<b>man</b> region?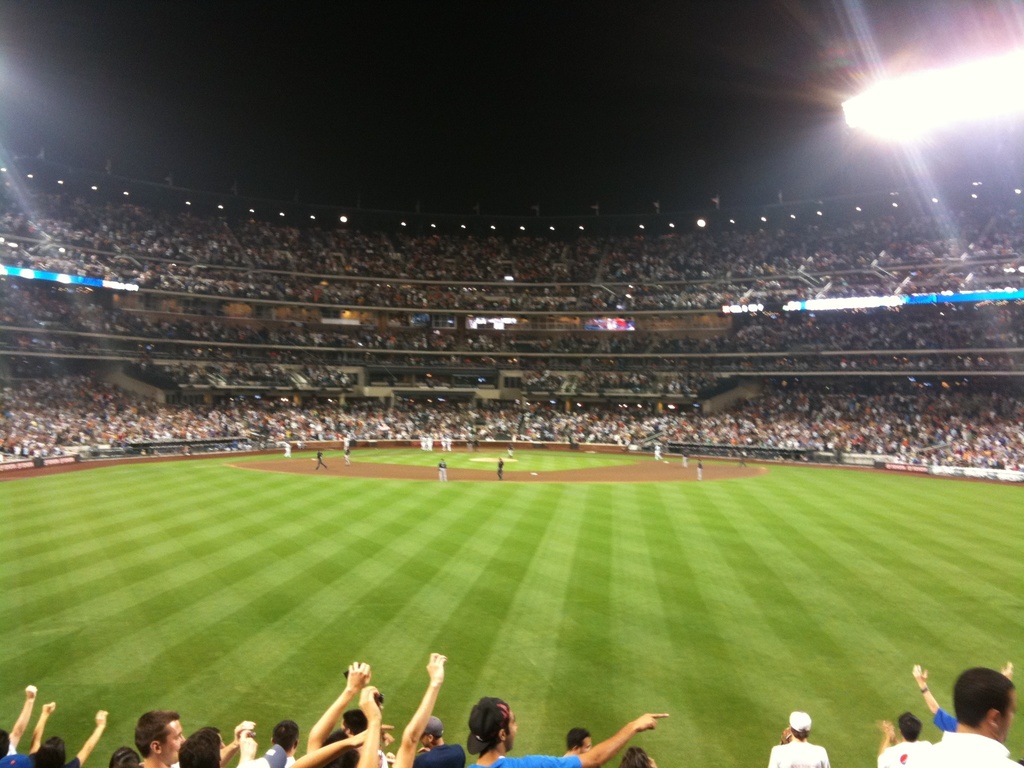
box=[497, 458, 503, 480]
